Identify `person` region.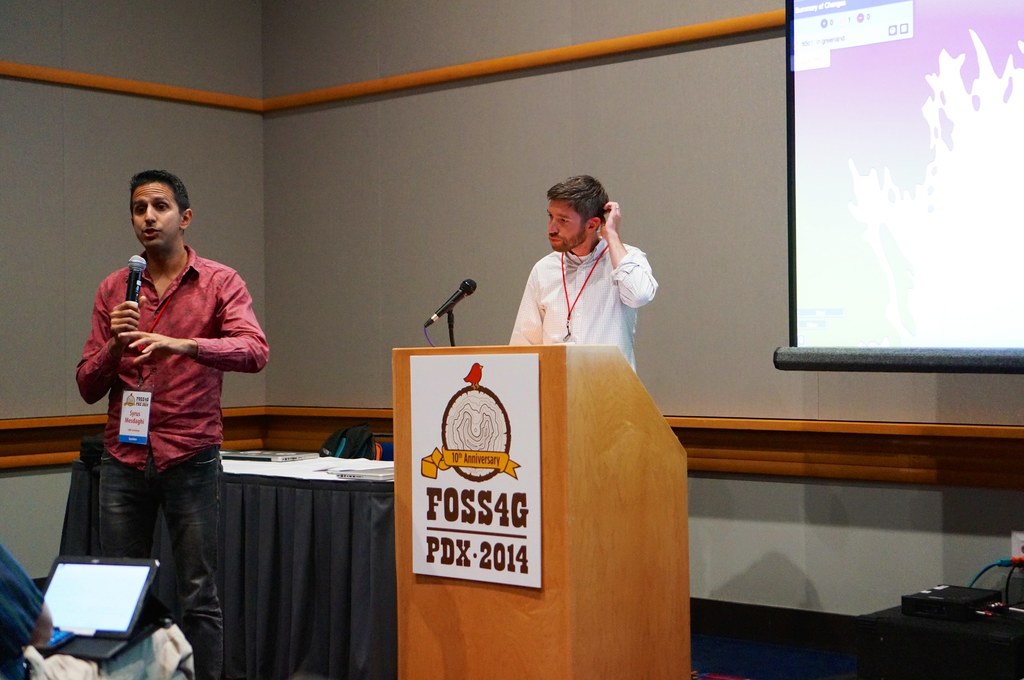
Region: crop(0, 540, 194, 679).
